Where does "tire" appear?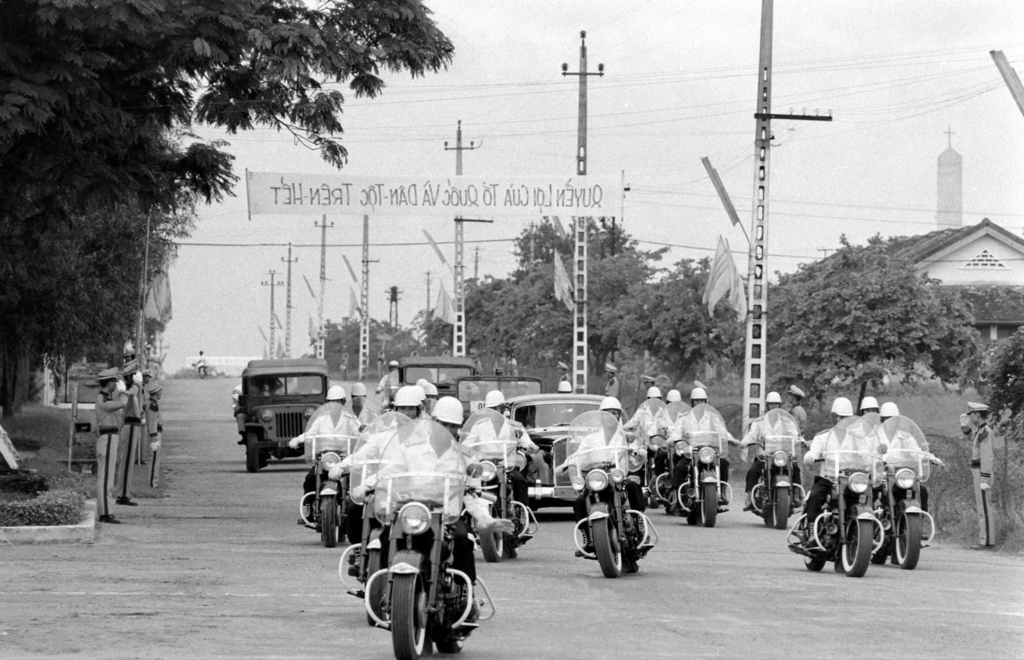
Appears at crop(364, 554, 380, 627).
